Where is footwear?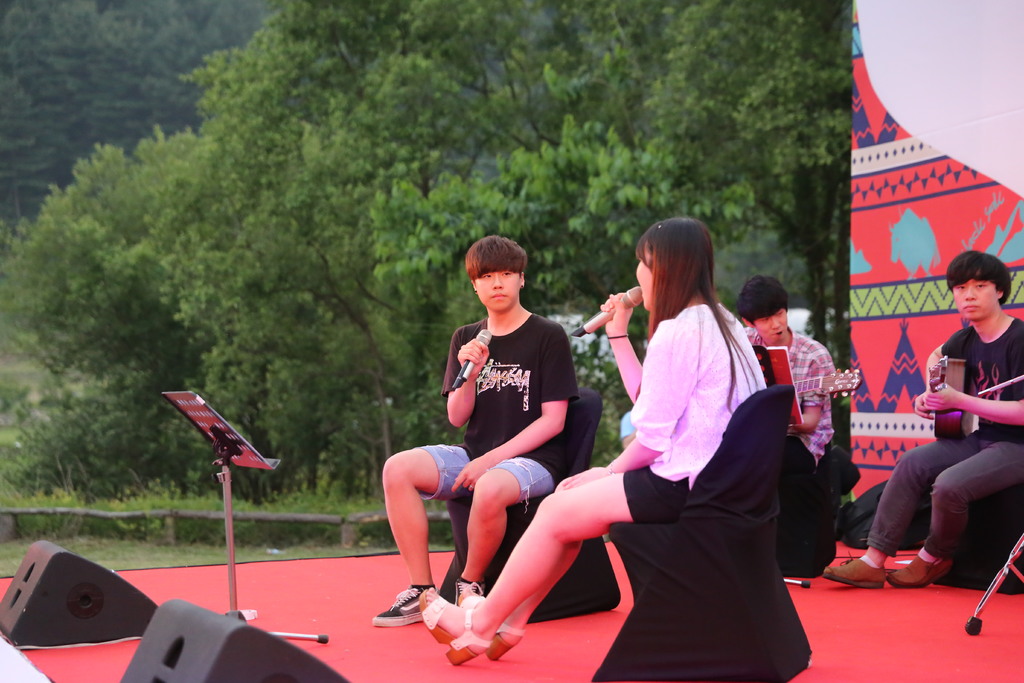
(884,552,956,589).
